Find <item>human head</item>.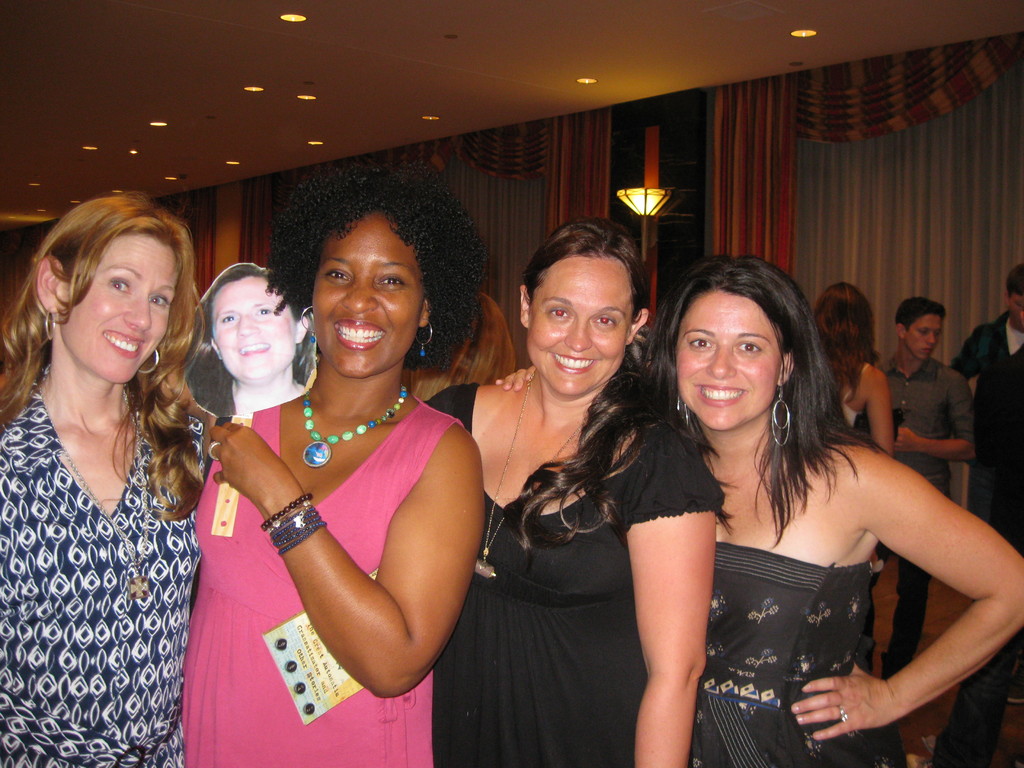
rect(17, 188, 205, 386).
